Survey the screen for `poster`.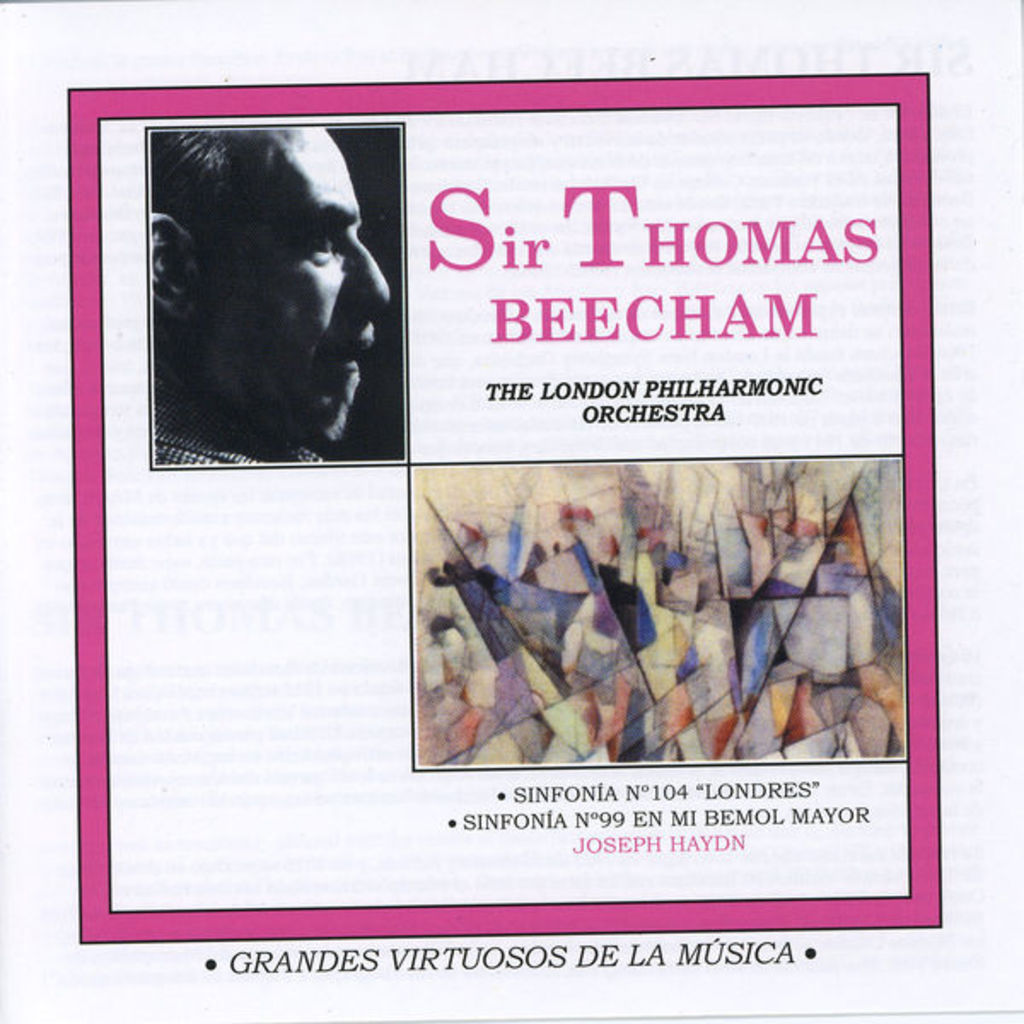
Survey found: x1=0, y1=0, x2=990, y2=1022.
